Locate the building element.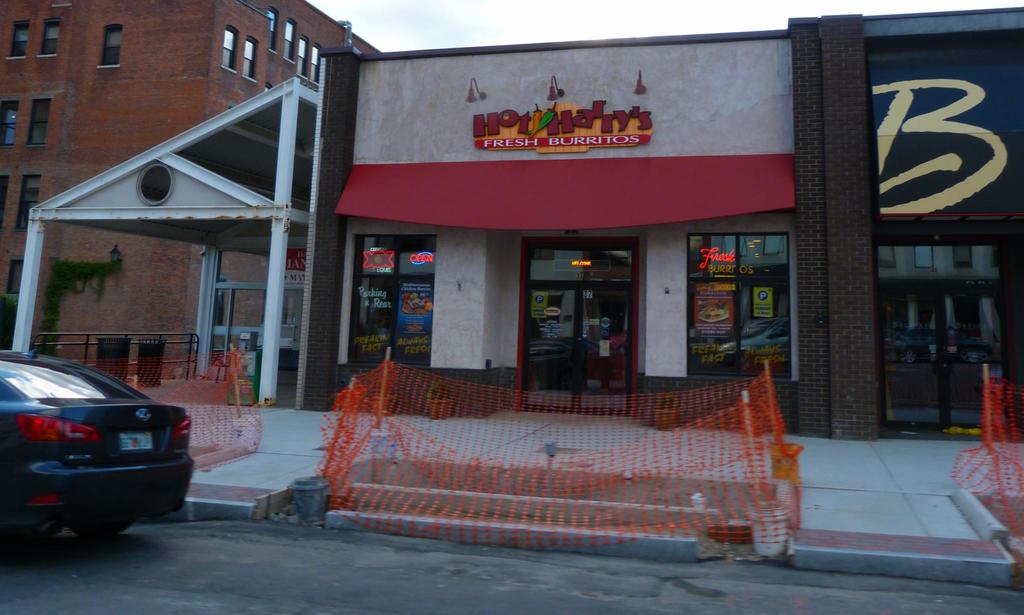
Element bbox: <bbox>830, 8, 1023, 446</bbox>.
